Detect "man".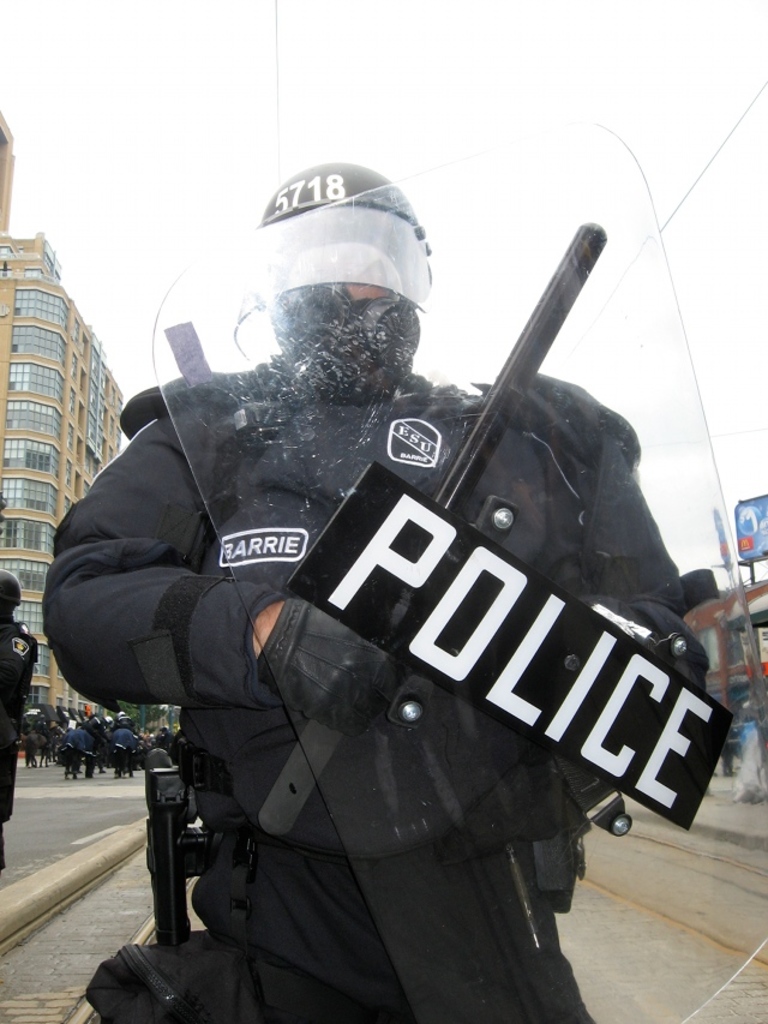
Detected at (x1=83, y1=709, x2=112, y2=751).
